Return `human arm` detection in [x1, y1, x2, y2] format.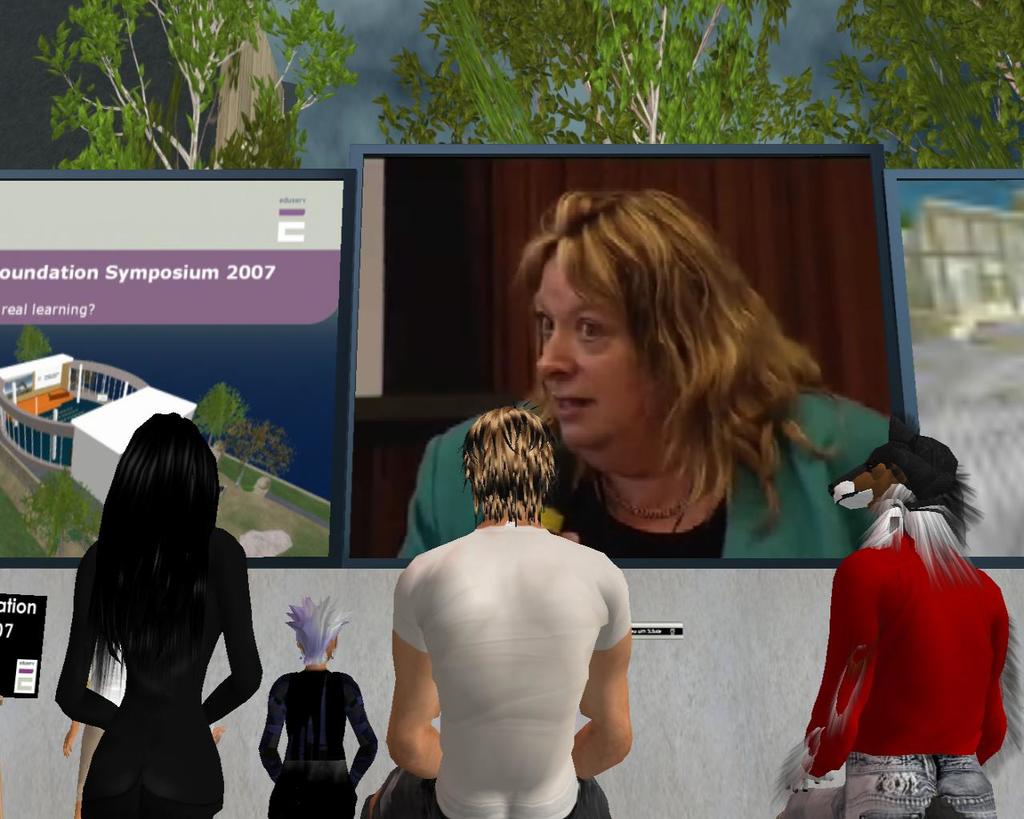
[977, 578, 1021, 761].
